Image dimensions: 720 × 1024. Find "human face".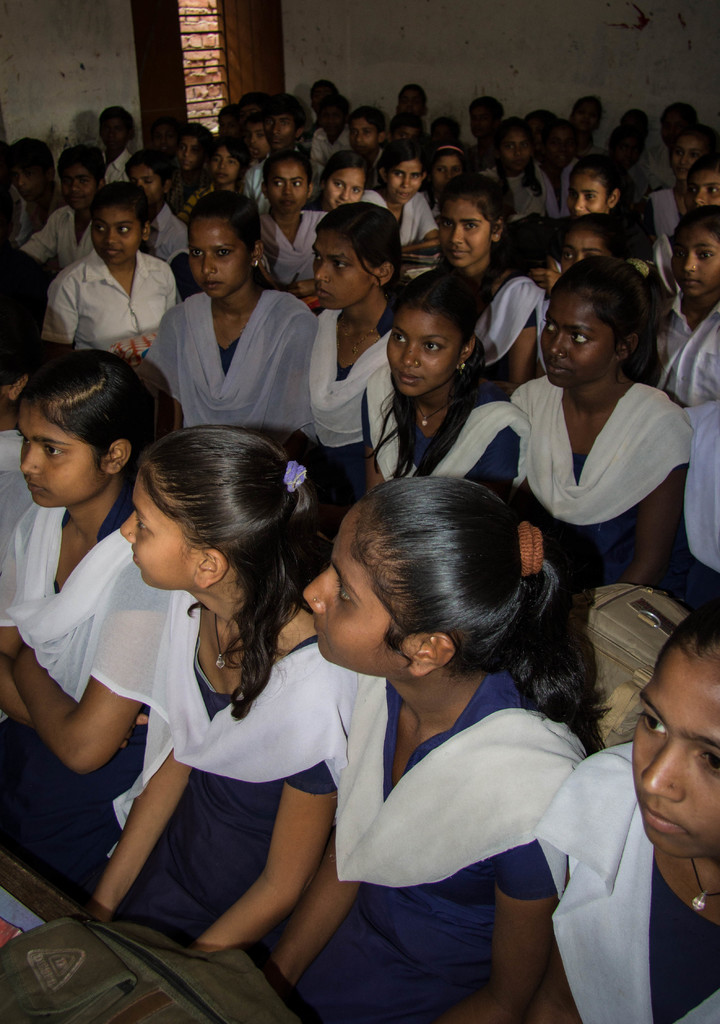
x1=65 y1=171 x2=98 y2=204.
